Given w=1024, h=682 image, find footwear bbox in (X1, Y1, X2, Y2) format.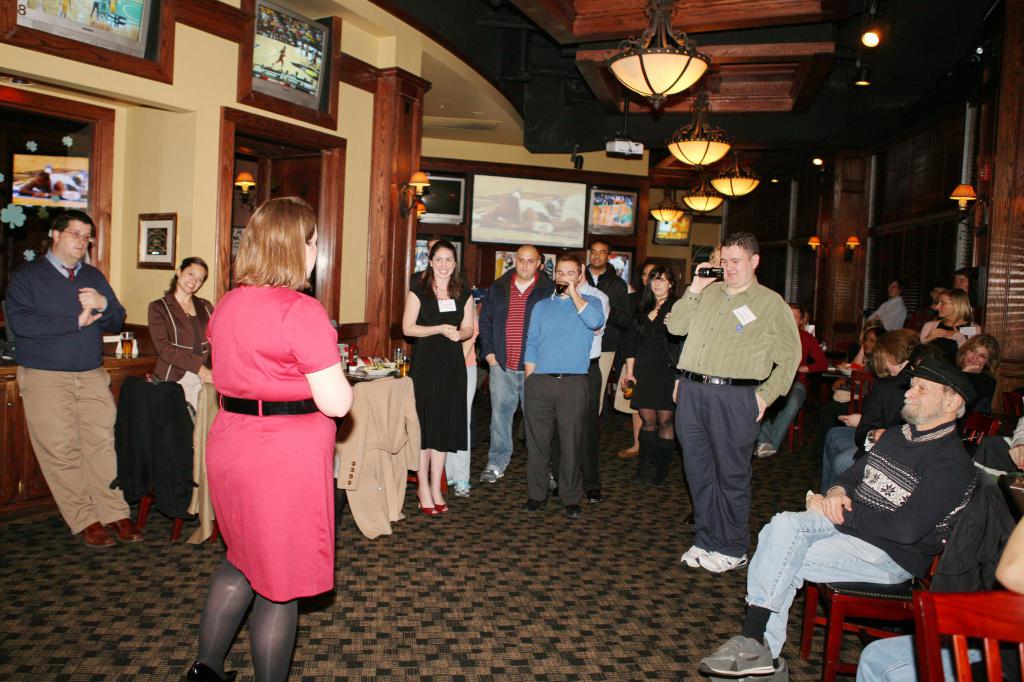
(79, 519, 115, 548).
